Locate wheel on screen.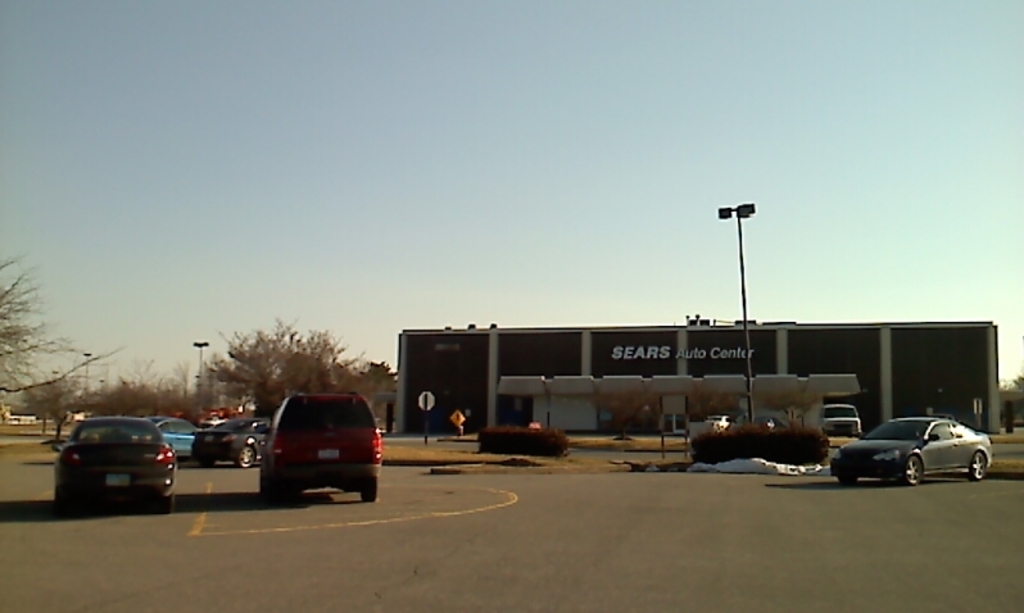
On screen at select_region(362, 486, 380, 504).
